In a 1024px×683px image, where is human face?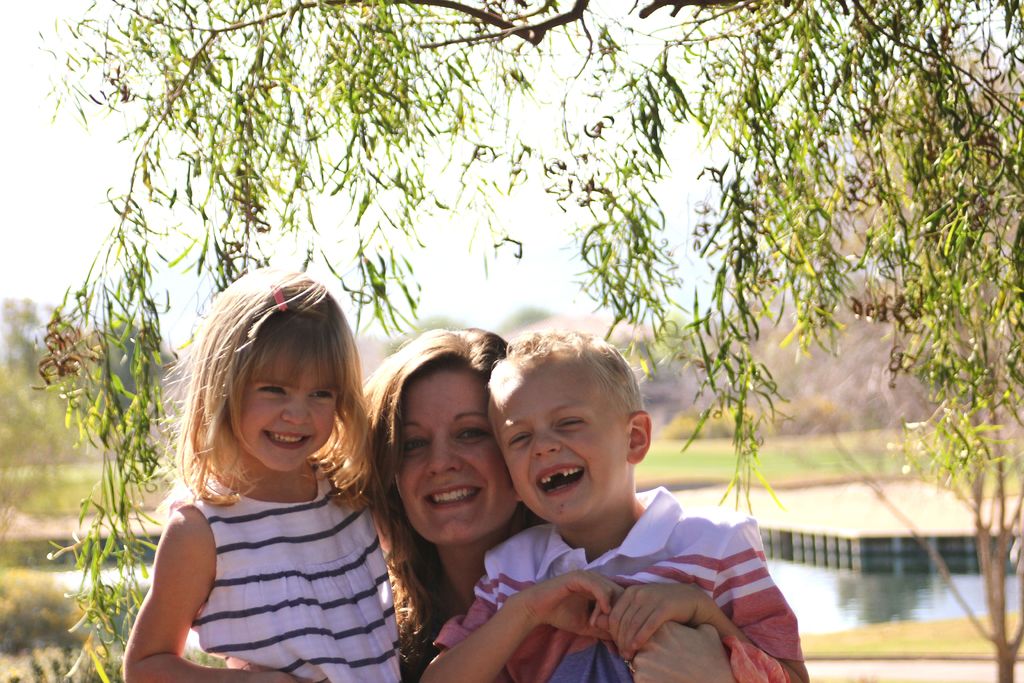
387:363:518:547.
